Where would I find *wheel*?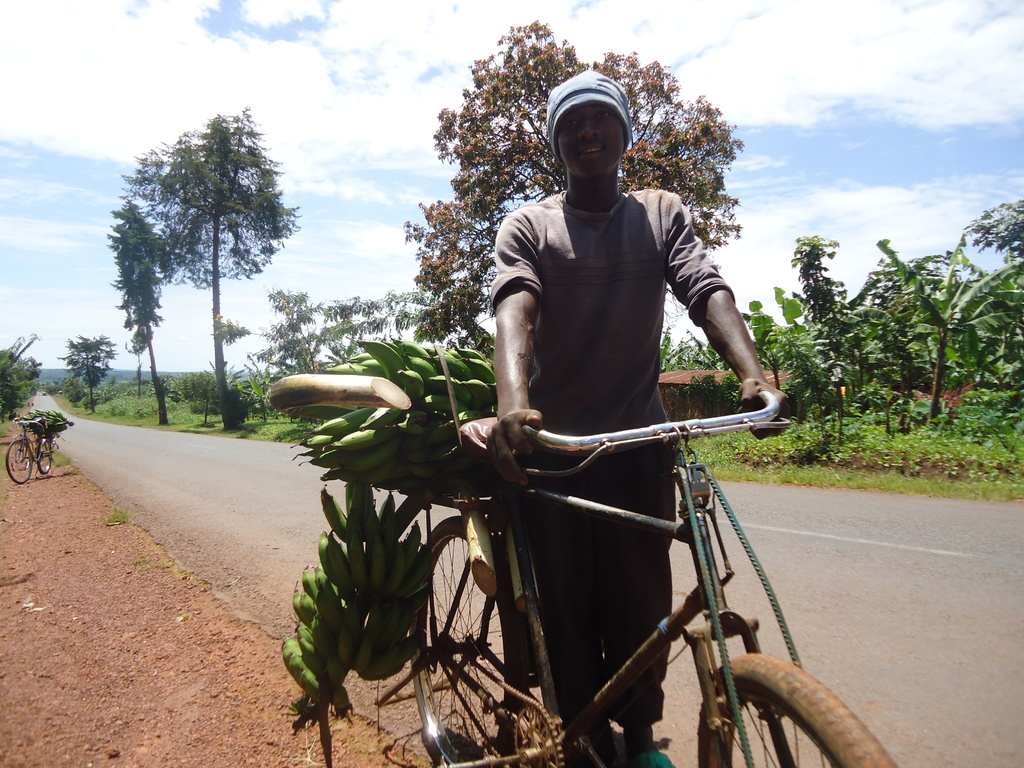
At x1=4, y1=440, x2=31, y2=482.
